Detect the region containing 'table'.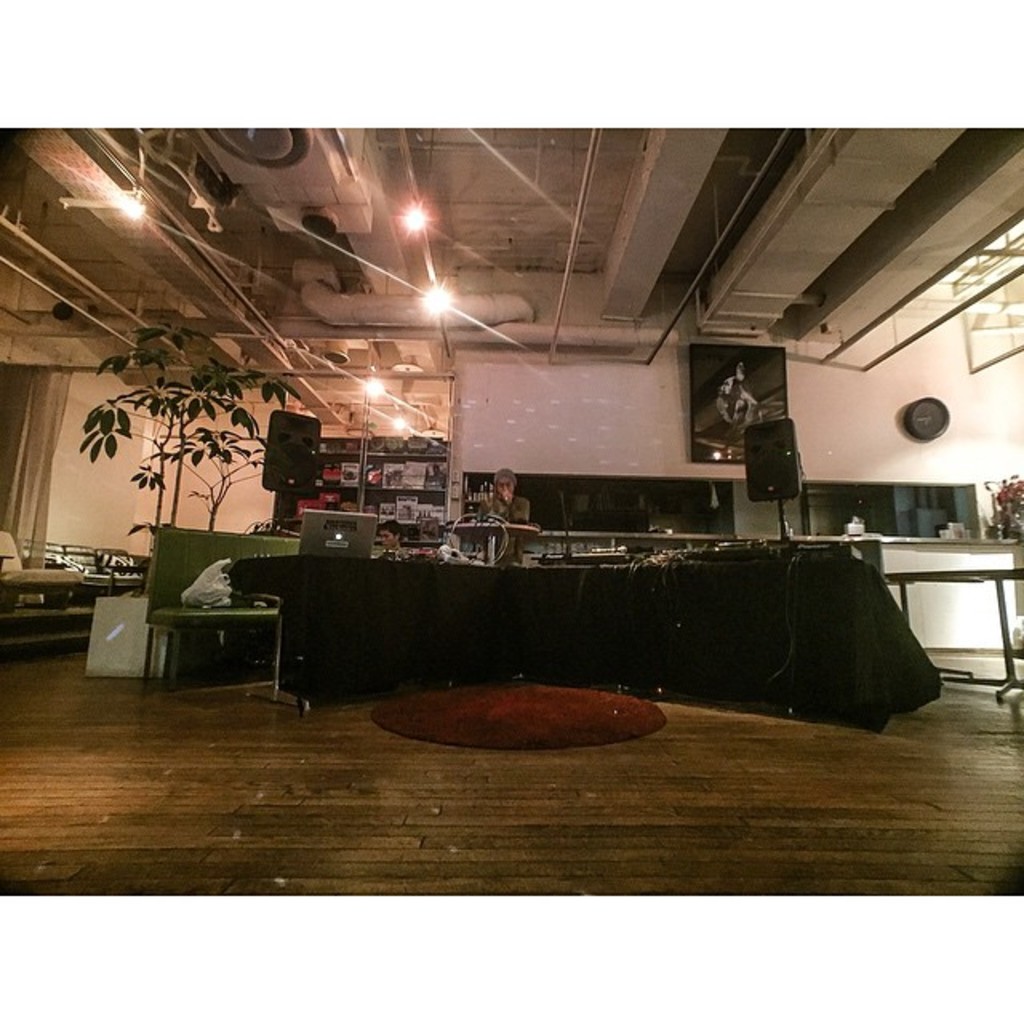
{"left": 230, "top": 538, "right": 950, "bottom": 710}.
